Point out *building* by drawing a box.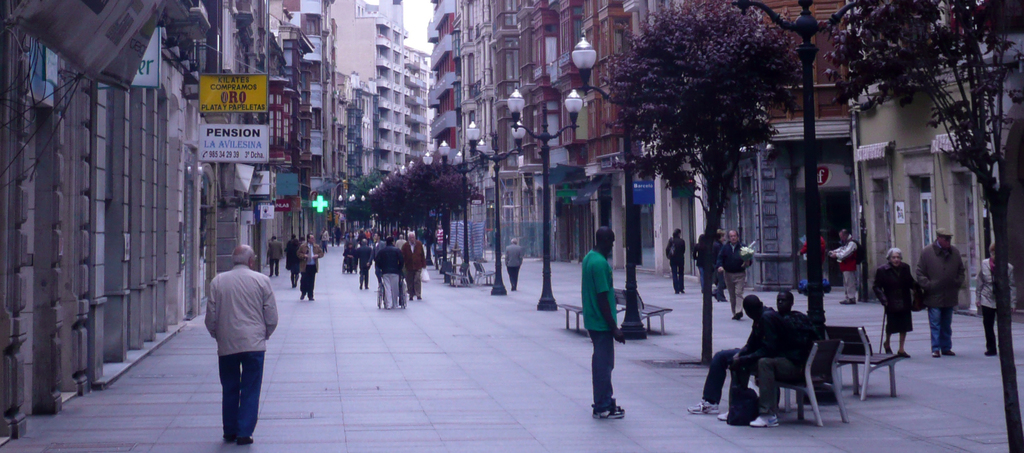
<bbox>12, 0, 182, 404</bbox>.
